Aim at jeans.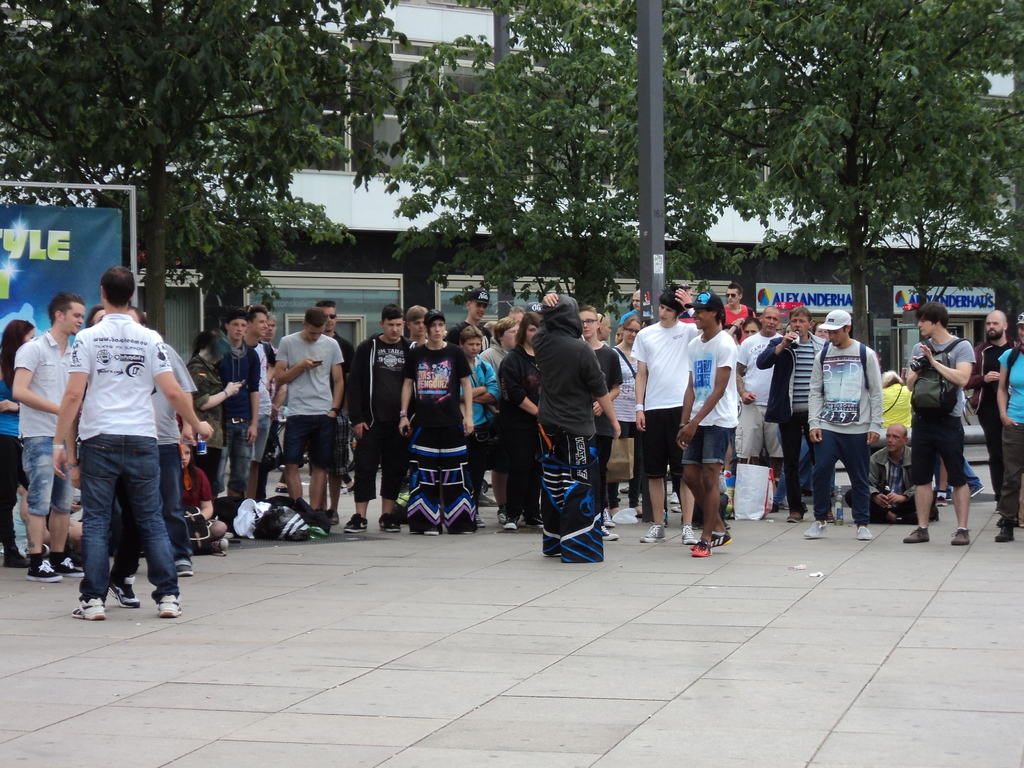
Aimed at x1=805, y1=429, x2=867, y2=525.
